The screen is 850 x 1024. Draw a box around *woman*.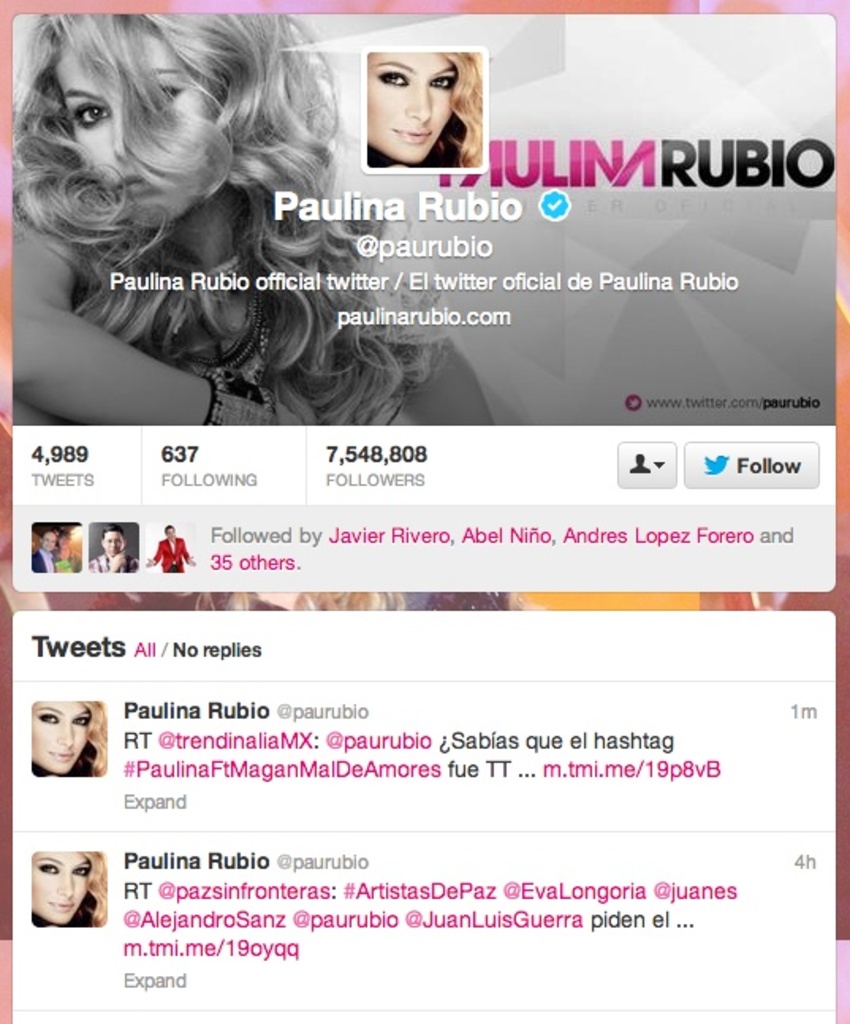
[x1=0, y1=0, x2=491, y2=430].
